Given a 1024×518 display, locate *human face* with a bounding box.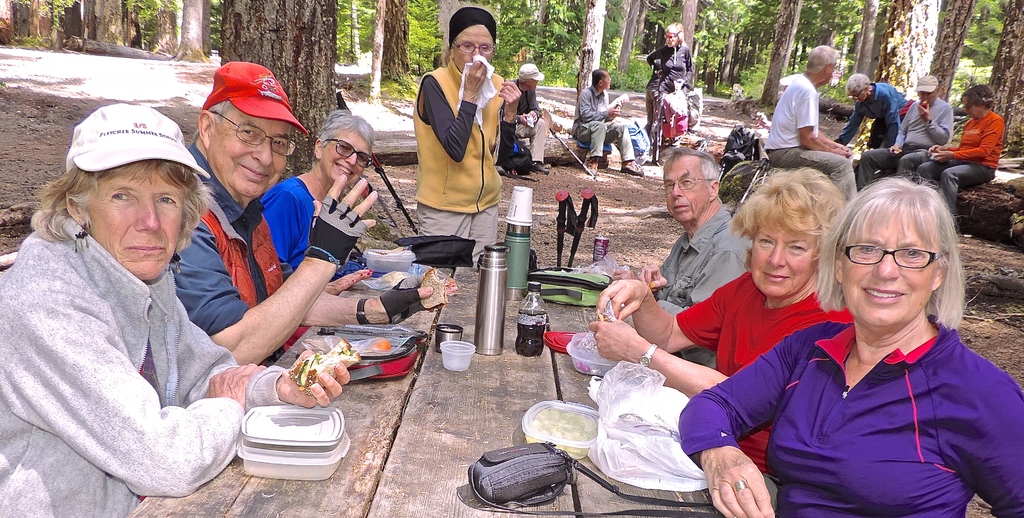
Located: box=[750, 226, 818, 295].
